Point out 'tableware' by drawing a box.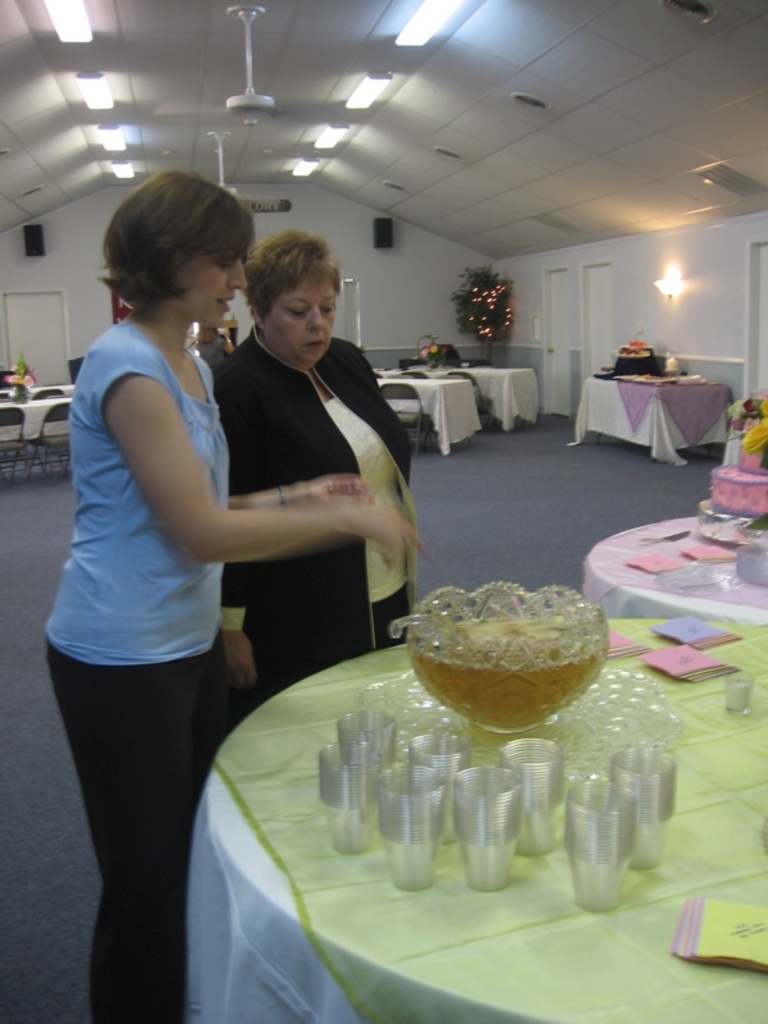
721:663:758:716.
